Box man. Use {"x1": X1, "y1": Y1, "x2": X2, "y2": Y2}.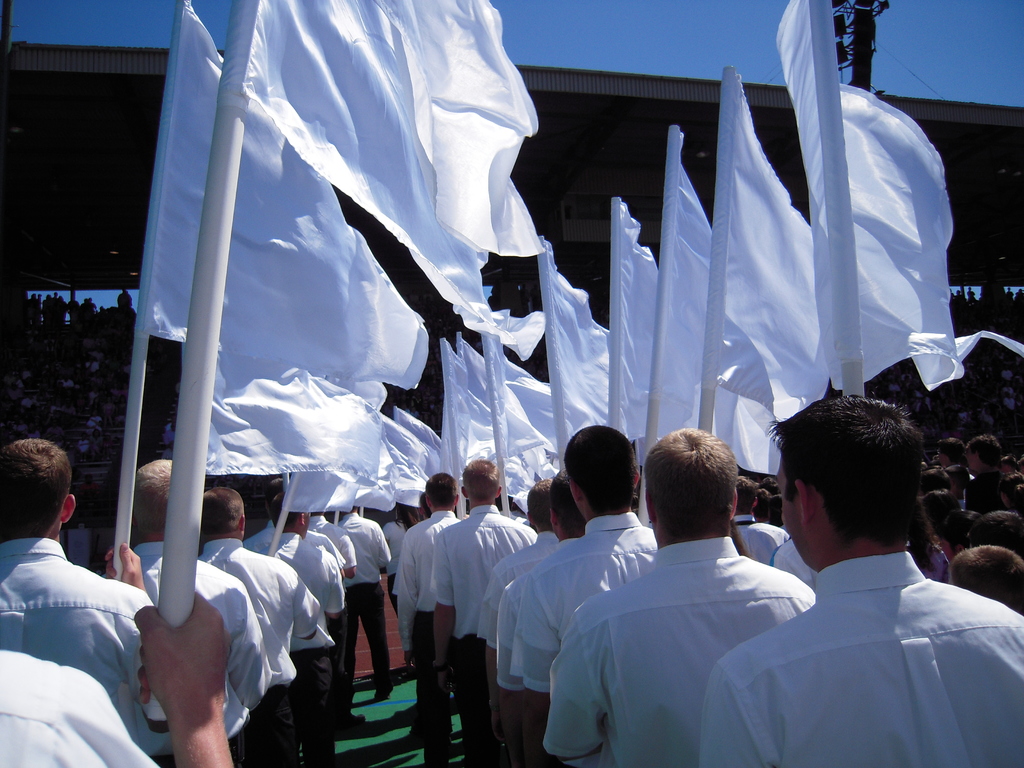
{"x1": 964, "y1": 433, "x2": 1022, "y2": 512}.
